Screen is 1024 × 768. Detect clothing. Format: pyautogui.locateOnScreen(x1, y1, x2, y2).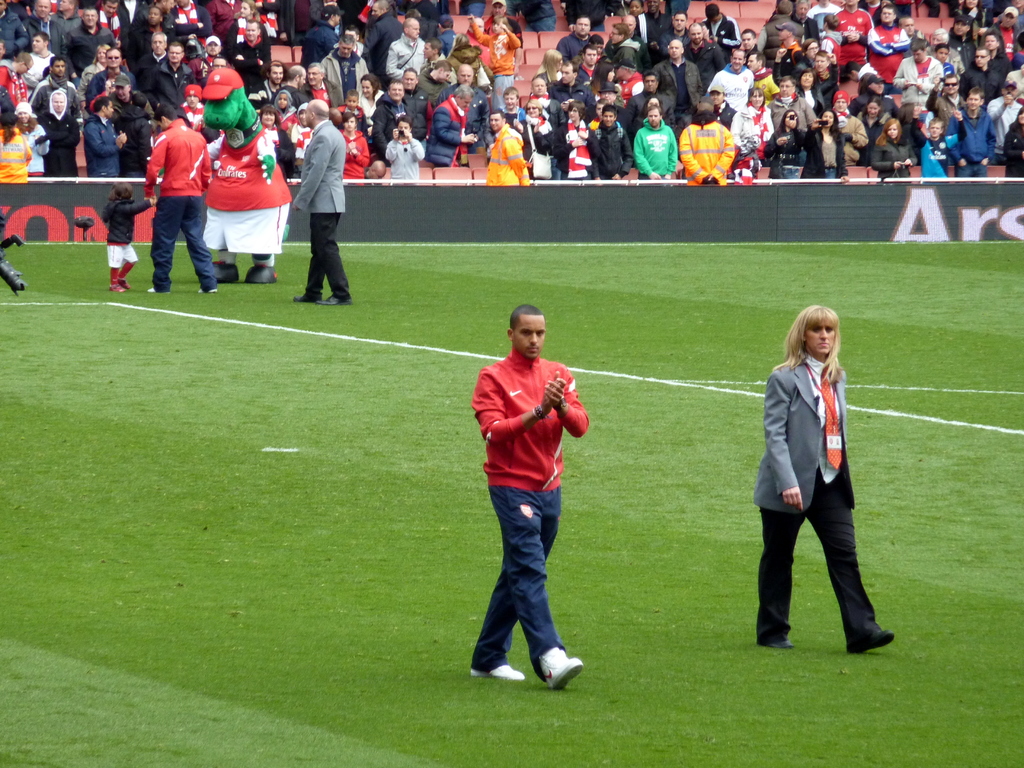
pyautogui.locateOnScreen(943, 104, 998, 179).
